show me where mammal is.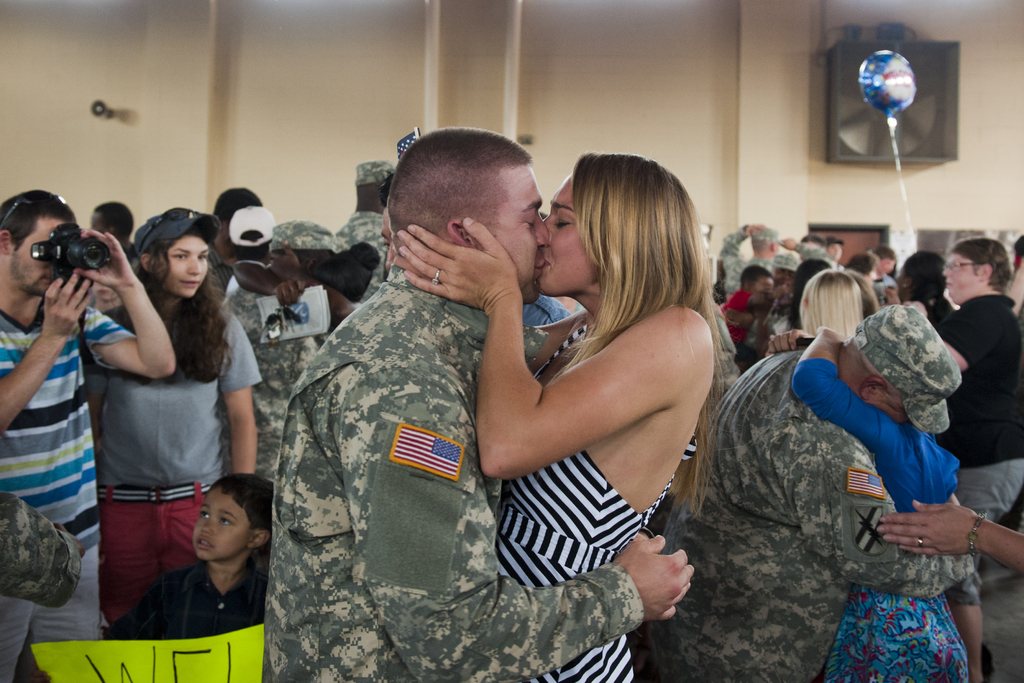
mammal is at [x1=0, y1=192, x2=175, y2=682].
